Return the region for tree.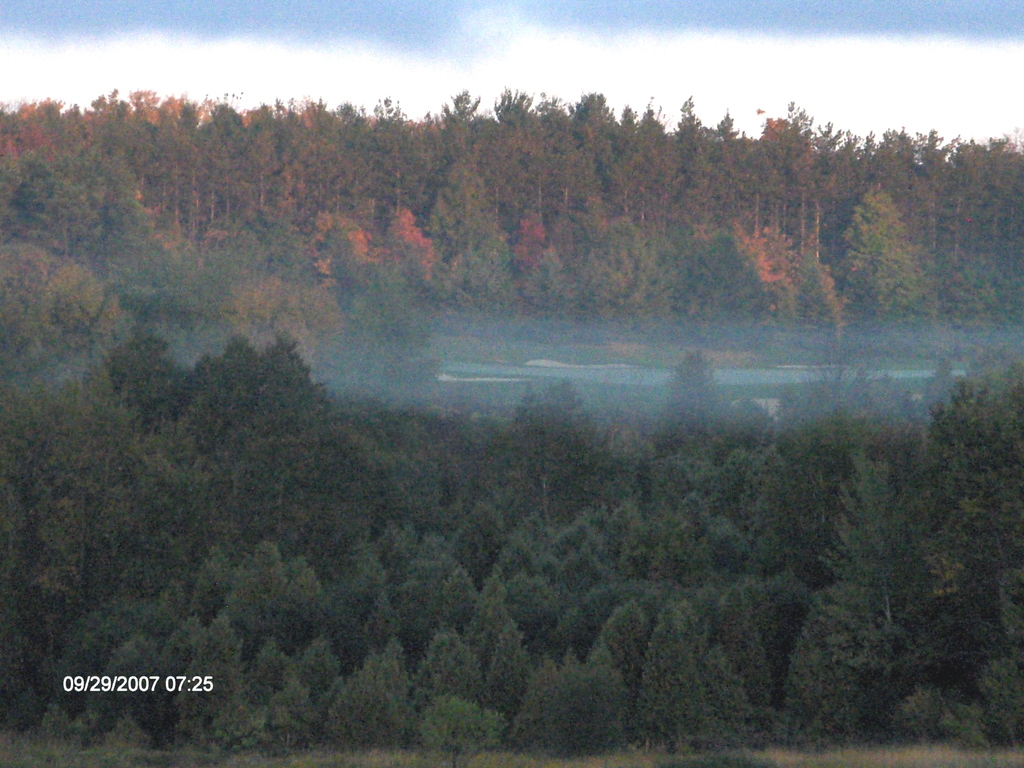
detection(193, 332, 308, 536).
